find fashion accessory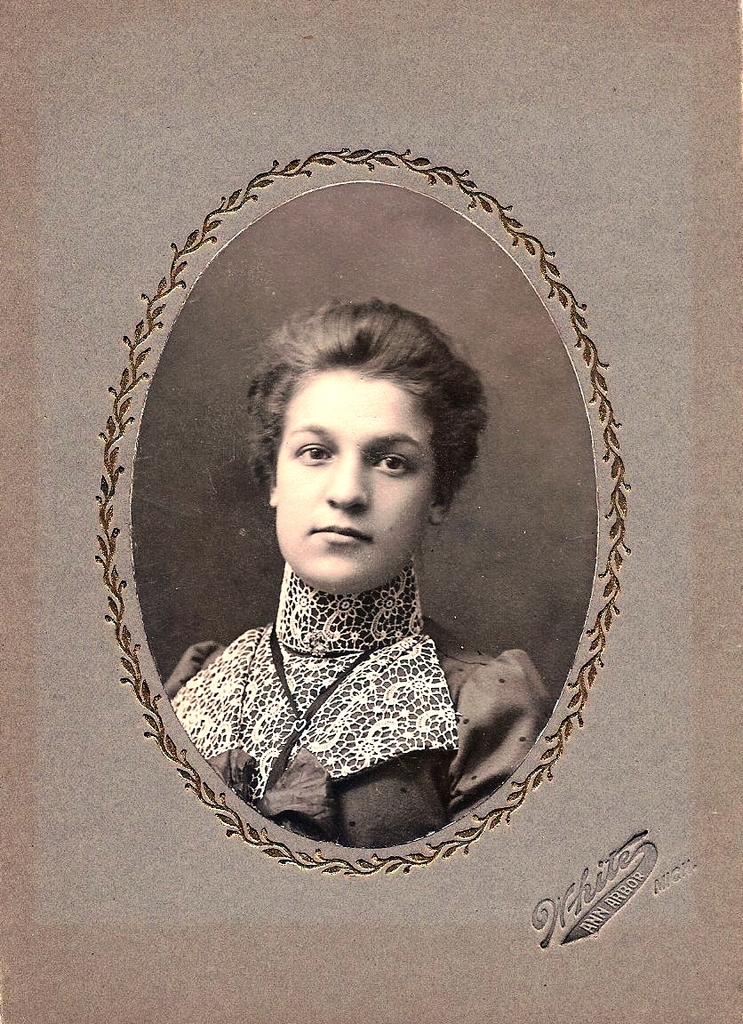
<box>165,563,457,782</box>
